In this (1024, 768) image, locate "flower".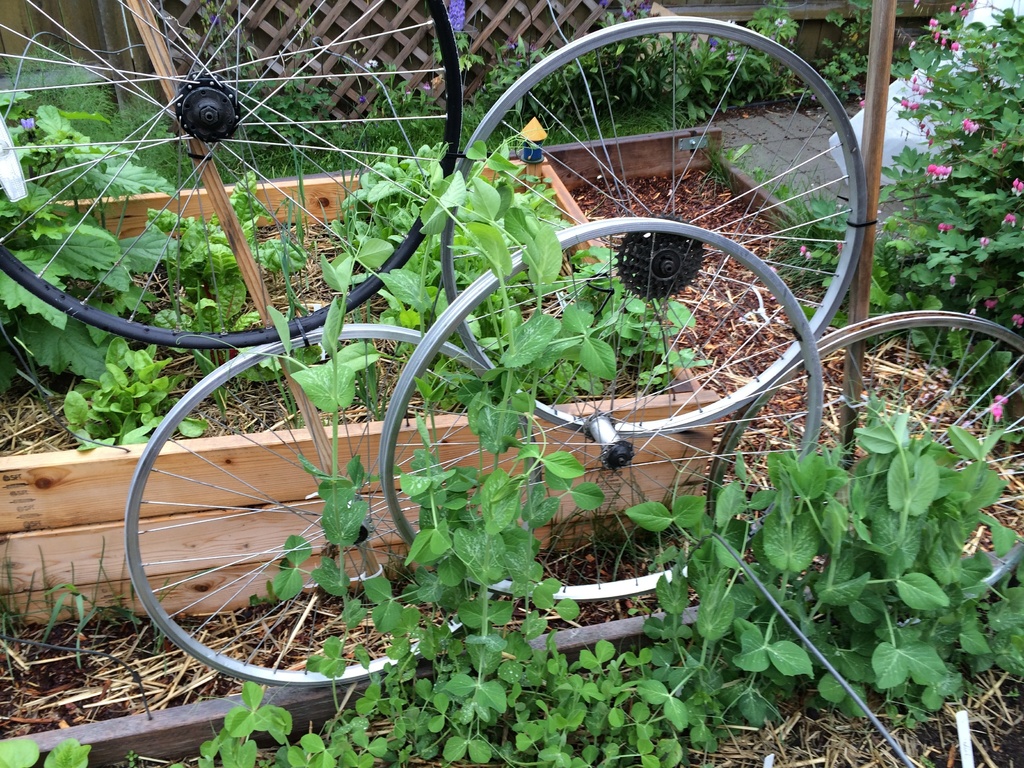
Bounding box: {"x1": 1011, "y1": 174, "x2": 1021, "y2": 195}.
